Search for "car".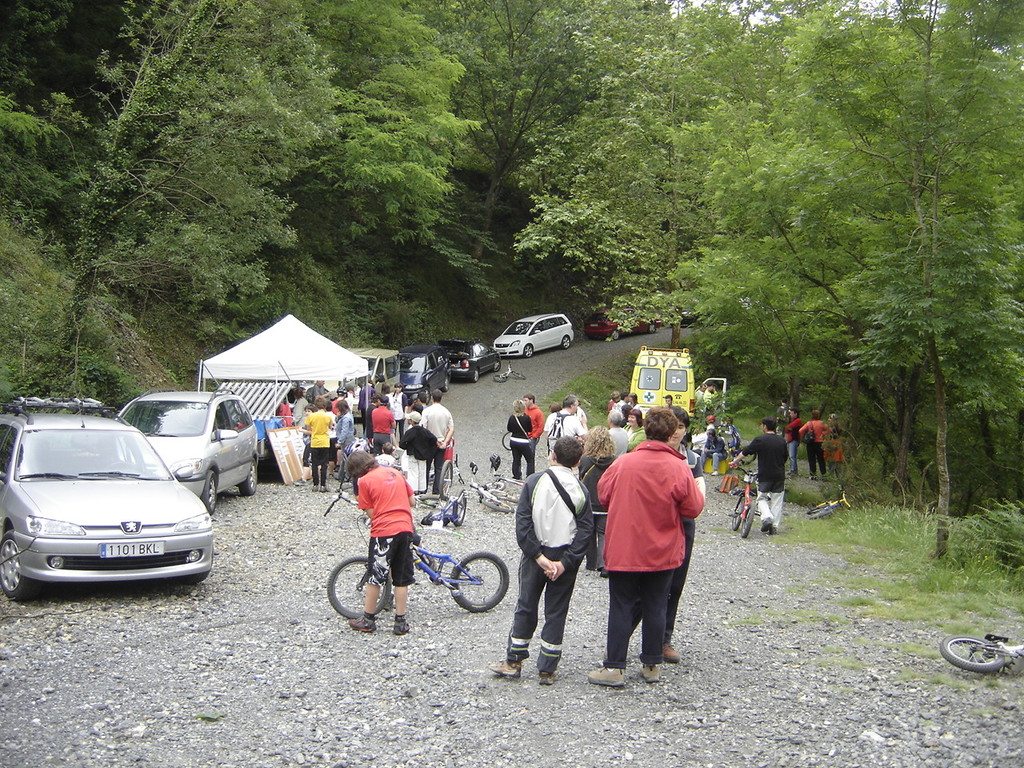
Found at [left=583, top=306, right=668, bottom=338].
